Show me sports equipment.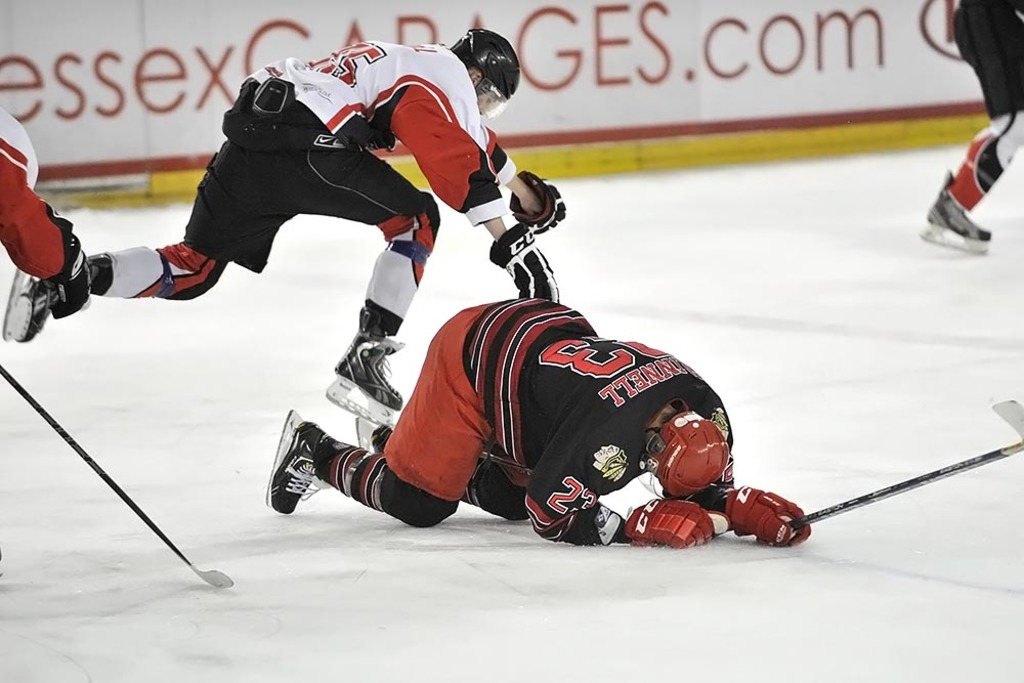
sports equipment is here: bbox=(725, 485, 810, 542).
